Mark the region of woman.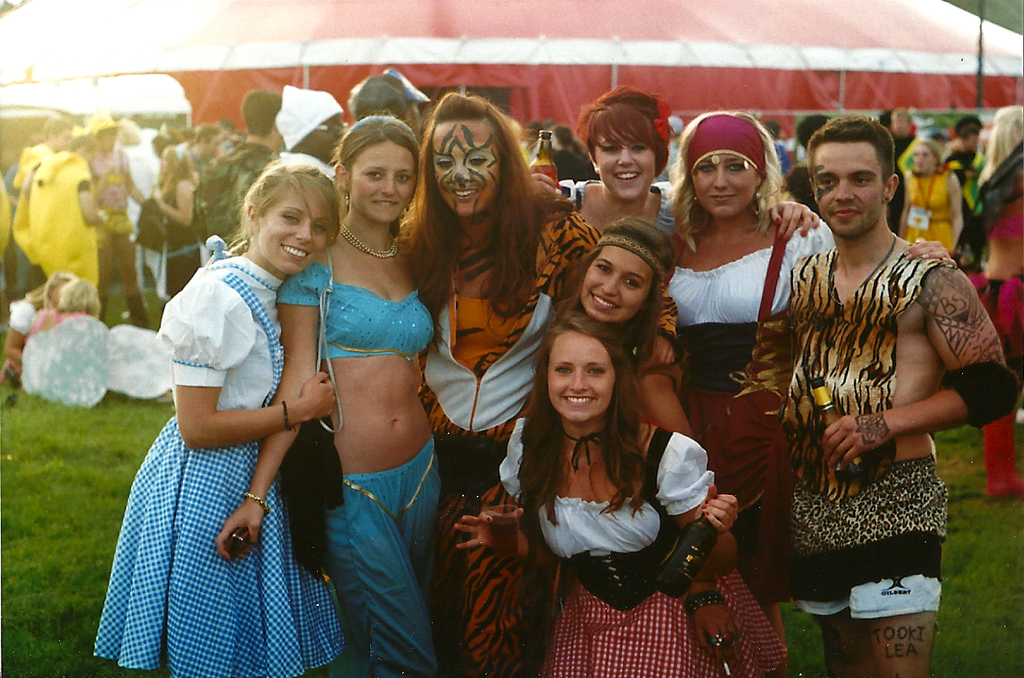
Region: pyautogui.locateOnScreen(501, 211, 796, 674).
